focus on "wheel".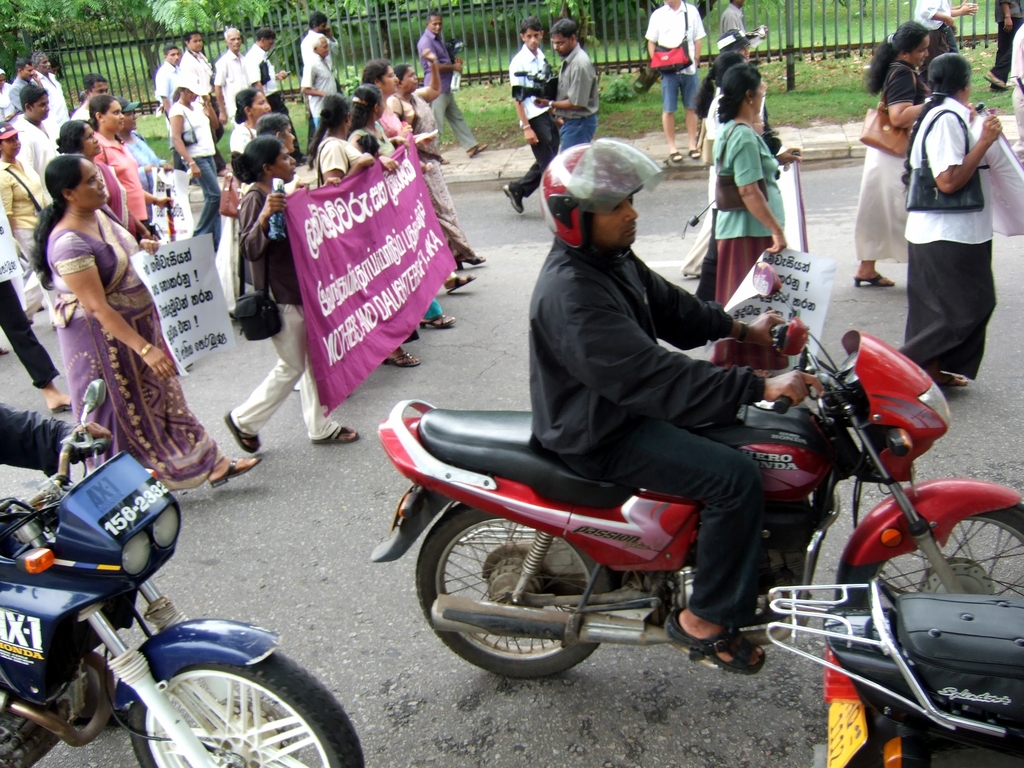
Focused at Rect(412, 504, 610, 678).
